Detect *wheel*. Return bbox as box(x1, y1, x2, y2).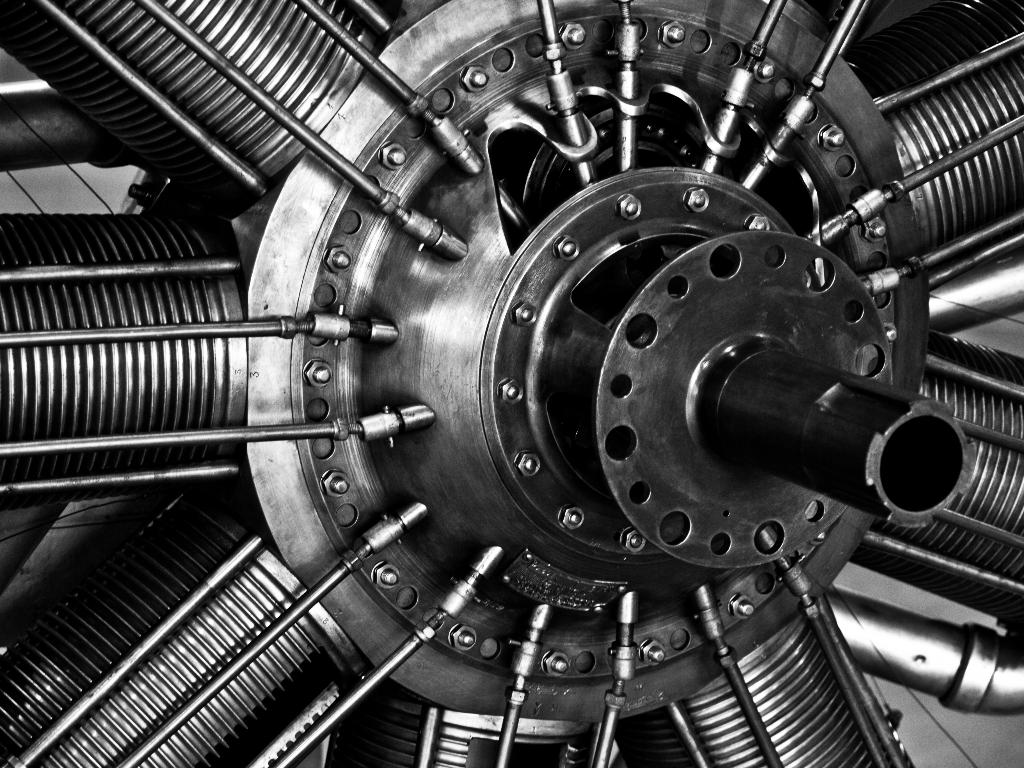
box(242, 0, 931, 725).
